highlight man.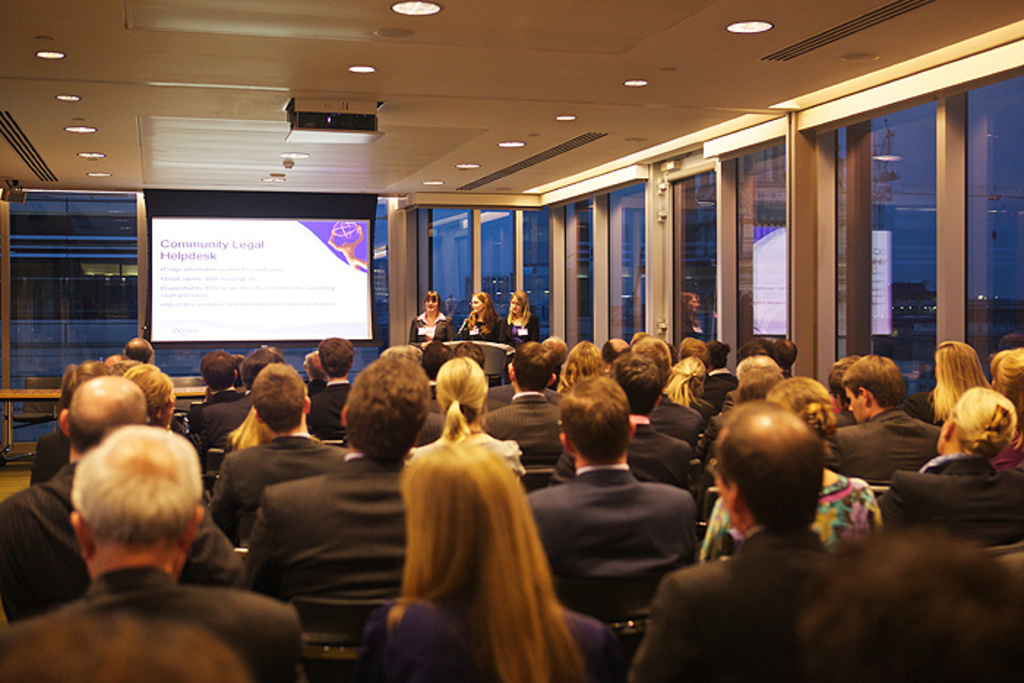
Highlighted region: (528, 370, 701, 629).
